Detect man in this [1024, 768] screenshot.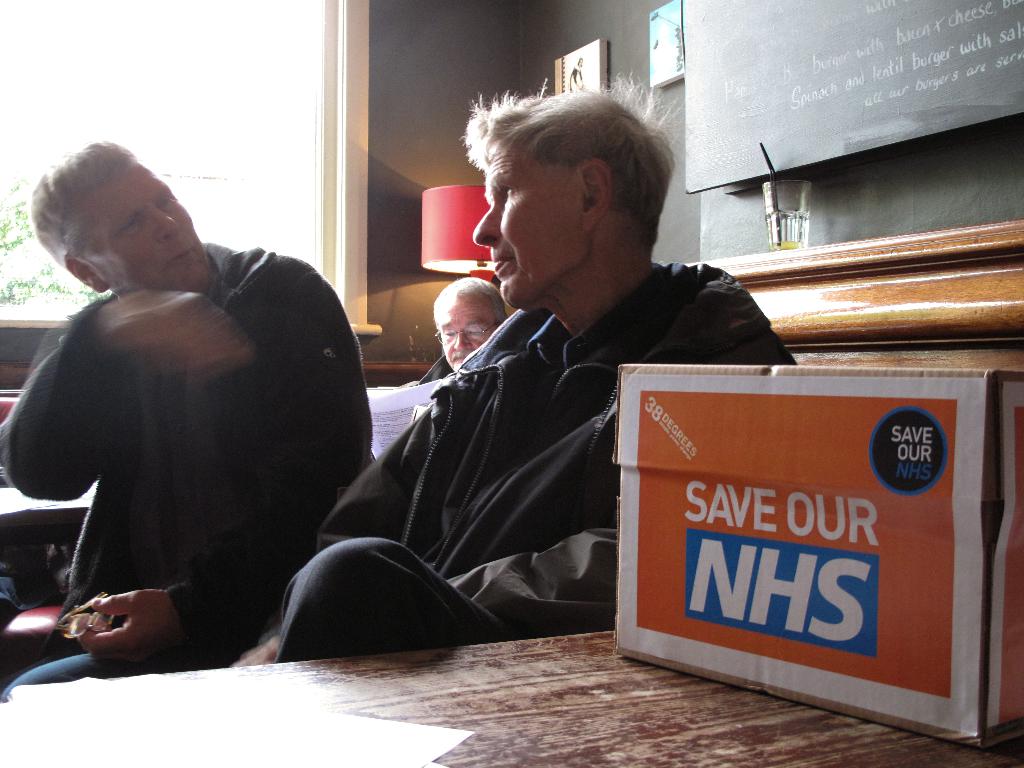
Detection: select_region(412, 276, 514, 384).
